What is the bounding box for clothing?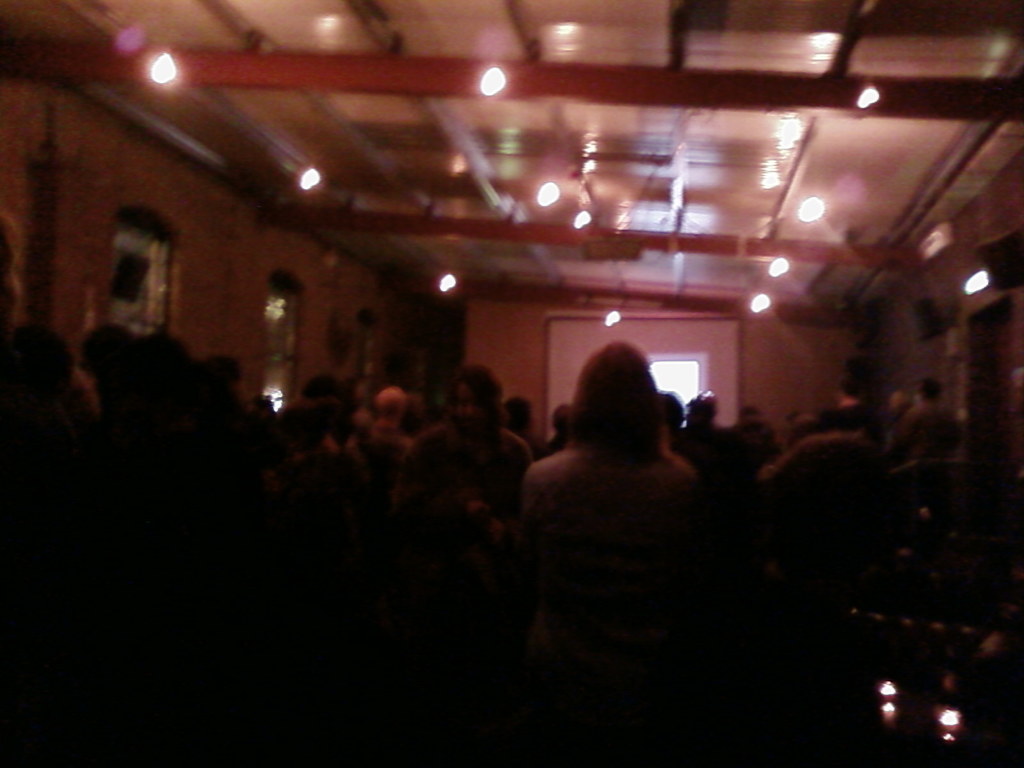
pyautogui.locateOnScreen(690, 420, 746, 492).
